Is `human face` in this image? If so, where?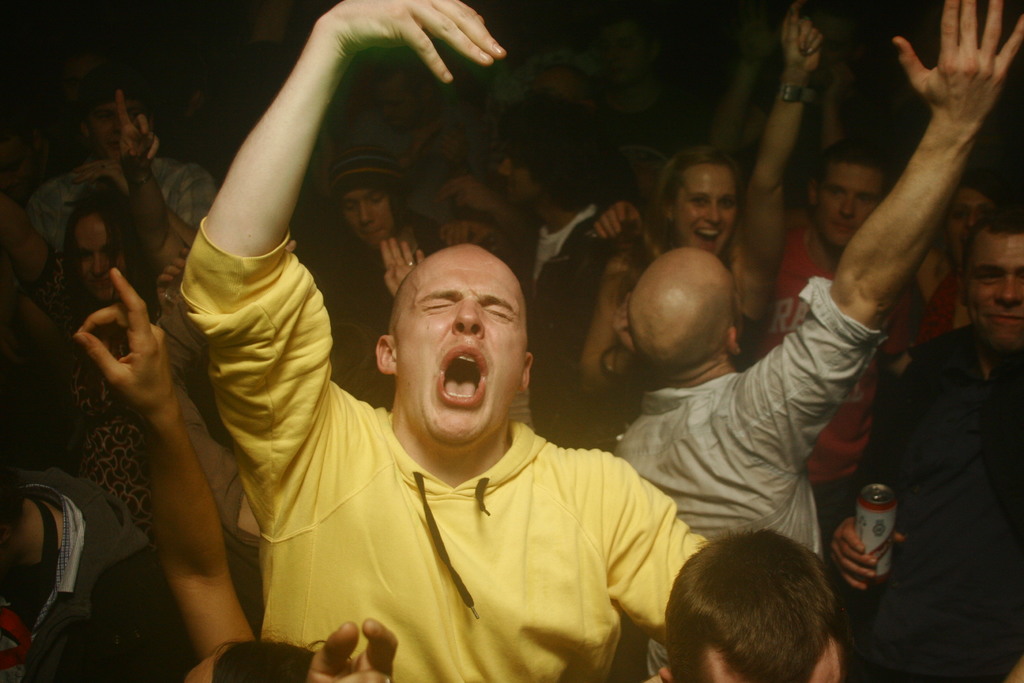
Yes, at {"x1": 390, "y1": 254, "x2": 524, "y2": 448}.
